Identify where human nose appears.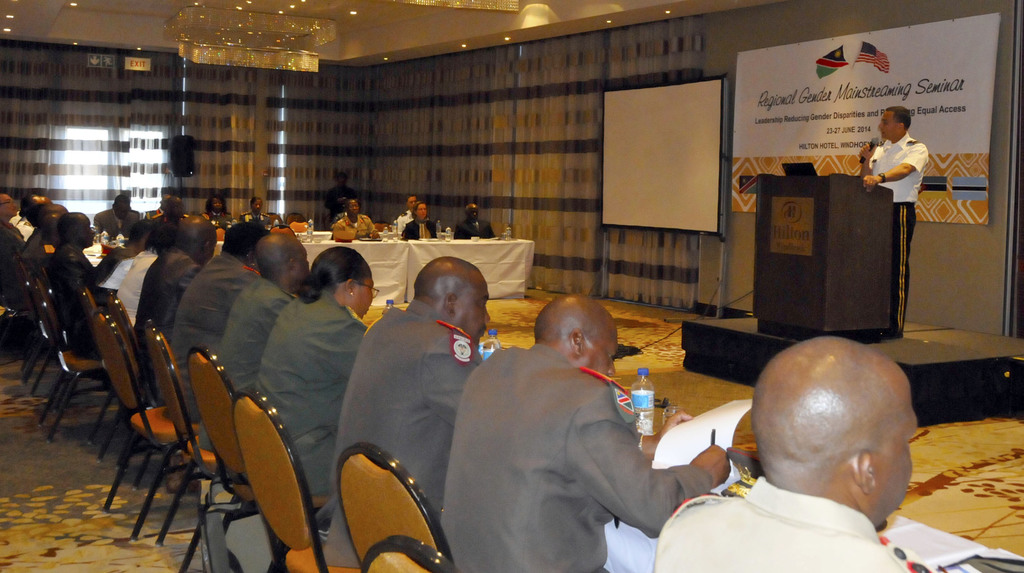
Appears at rect(351, 205, 357, 210).
